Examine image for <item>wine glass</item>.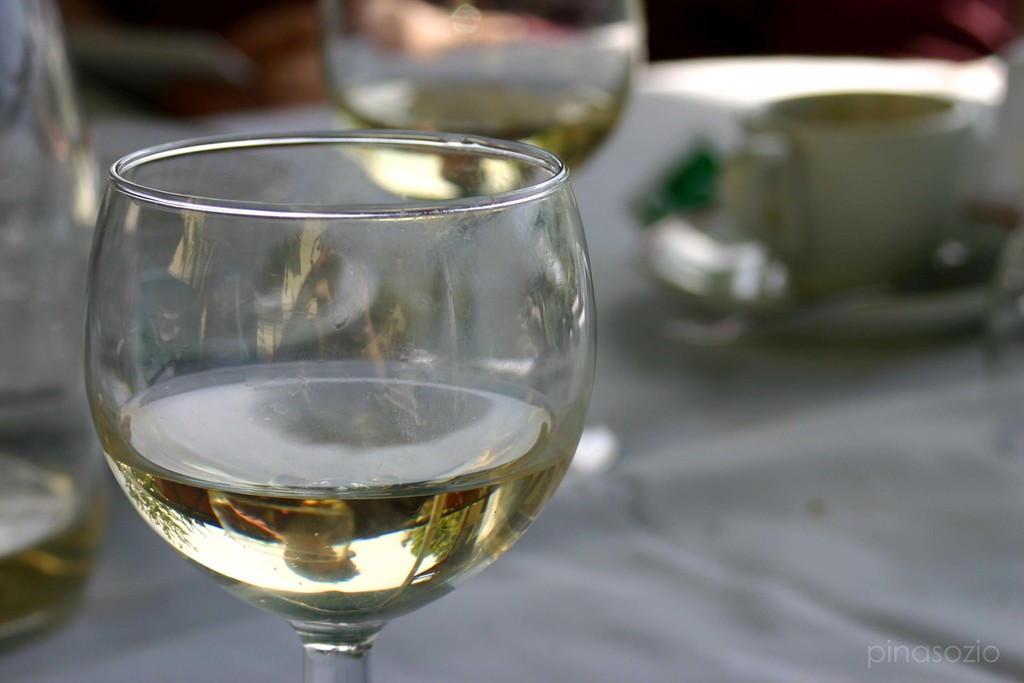
Examination result: (83,136,590,682).
